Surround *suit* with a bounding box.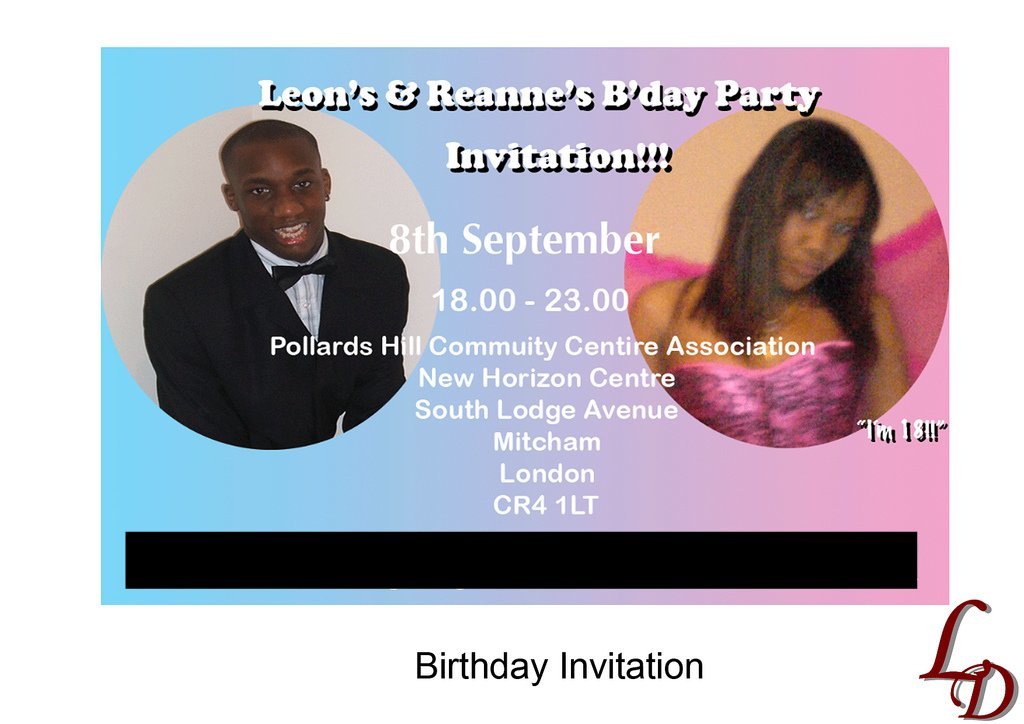
l=137, t=187, r=422, b=429.
